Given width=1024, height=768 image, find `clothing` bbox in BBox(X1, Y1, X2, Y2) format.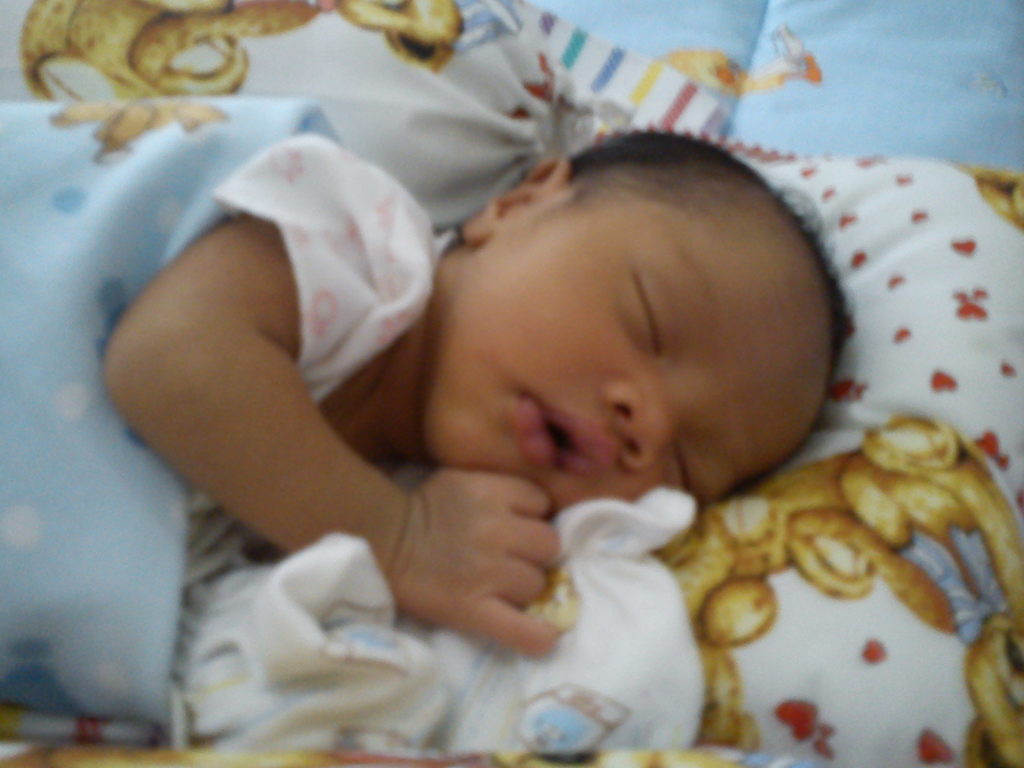
BBox(211, 132, 444, 408).
